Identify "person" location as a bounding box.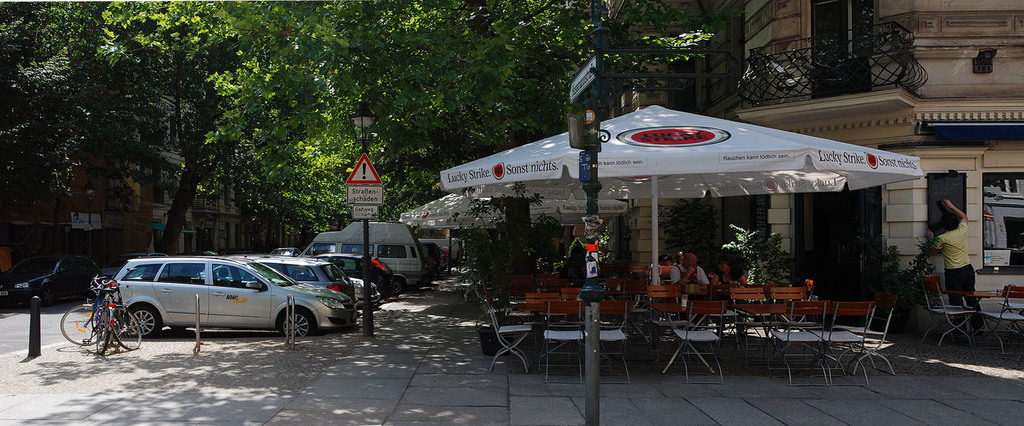
<box>665,253,714,288</box>.
